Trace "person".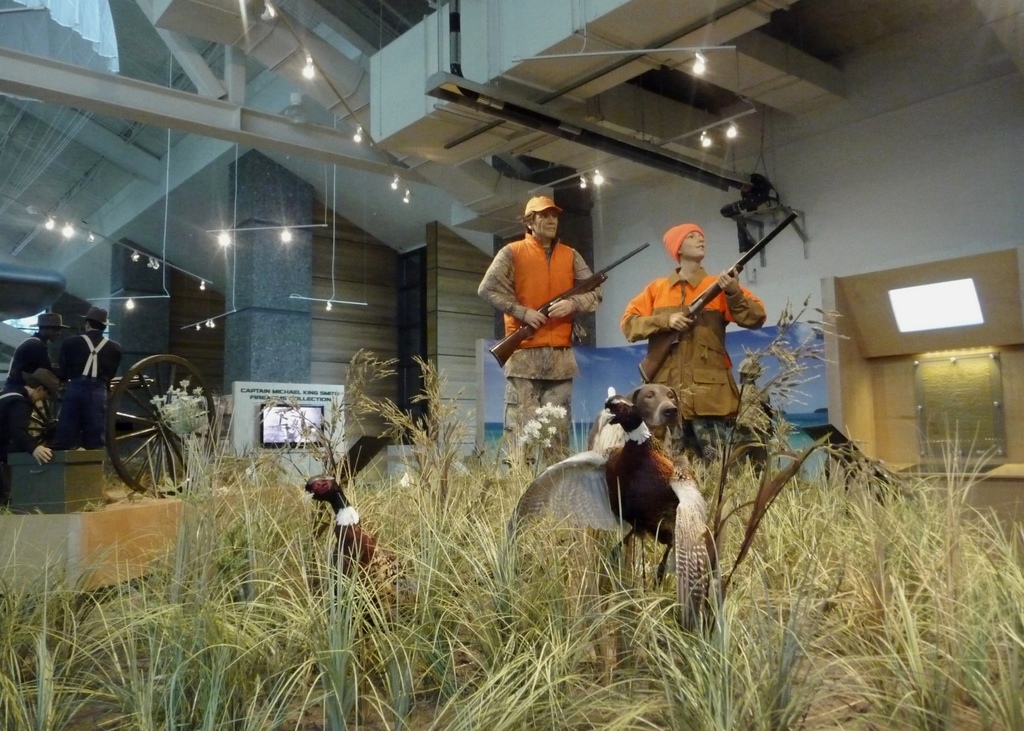
Traced to left=496, top=196, right=605, bottom=439.
